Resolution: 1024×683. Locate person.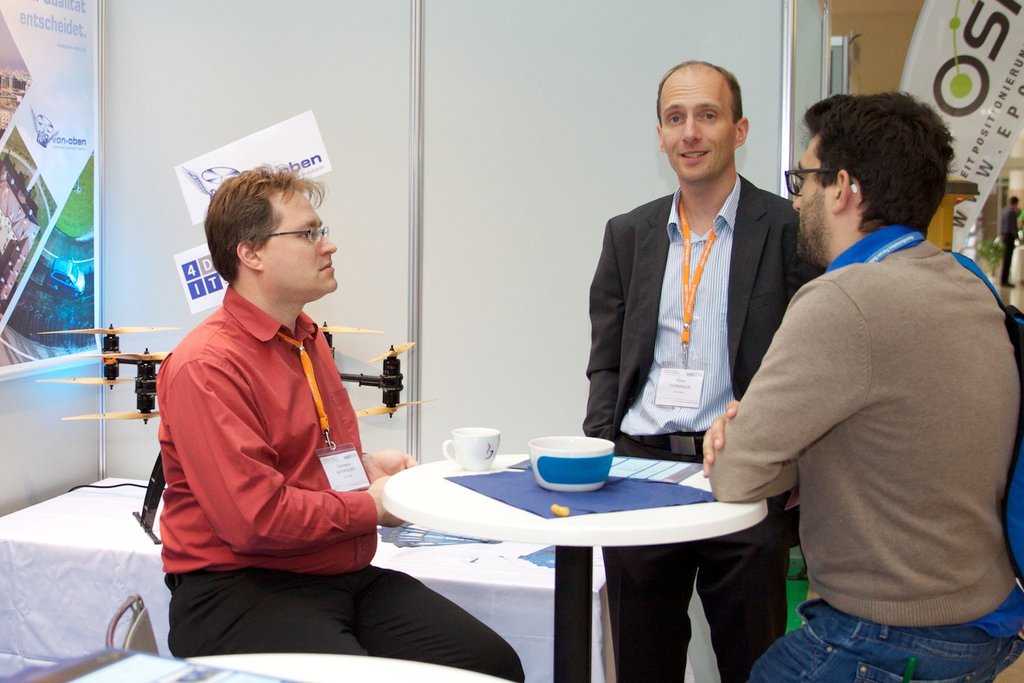
select_region(160, 169, 521, 682).
